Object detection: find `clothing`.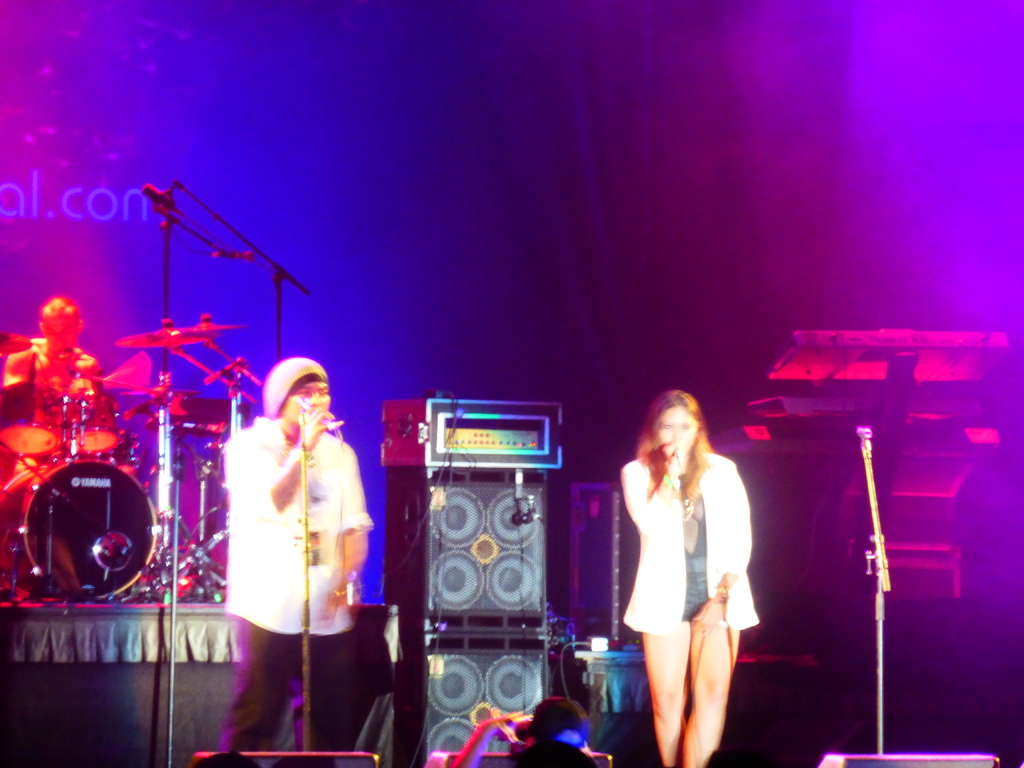
607 441 763 627.
